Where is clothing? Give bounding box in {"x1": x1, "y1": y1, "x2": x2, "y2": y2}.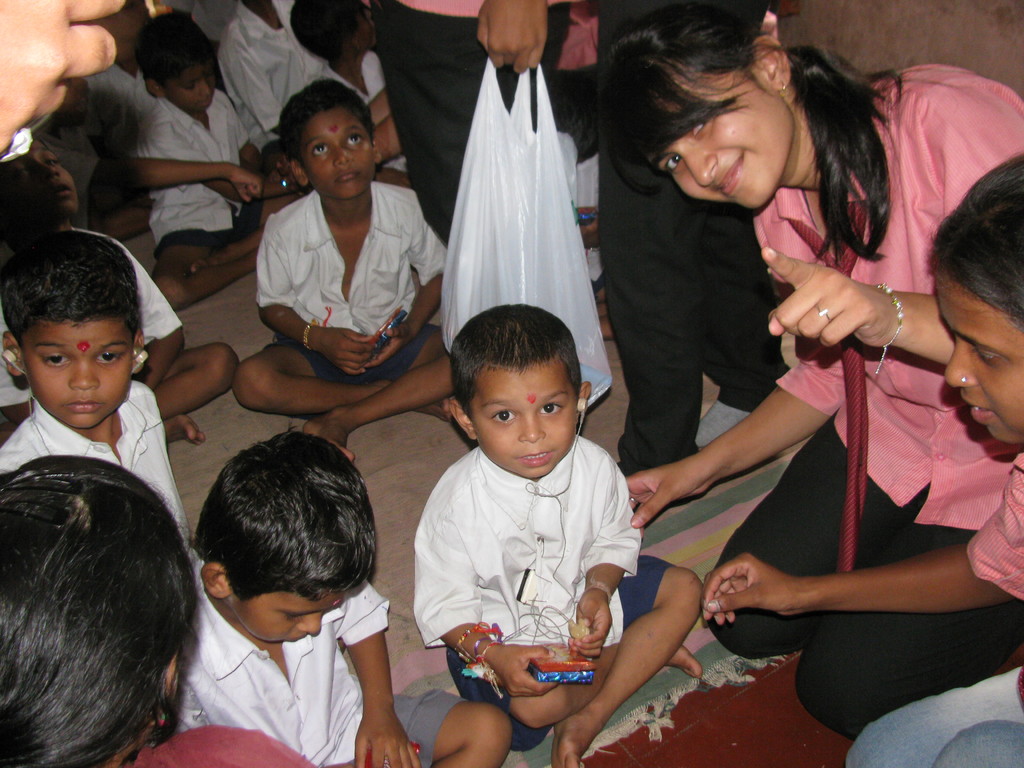
{"x1": 402, "y1": 435, "x2": 663, "y2": 756}.
